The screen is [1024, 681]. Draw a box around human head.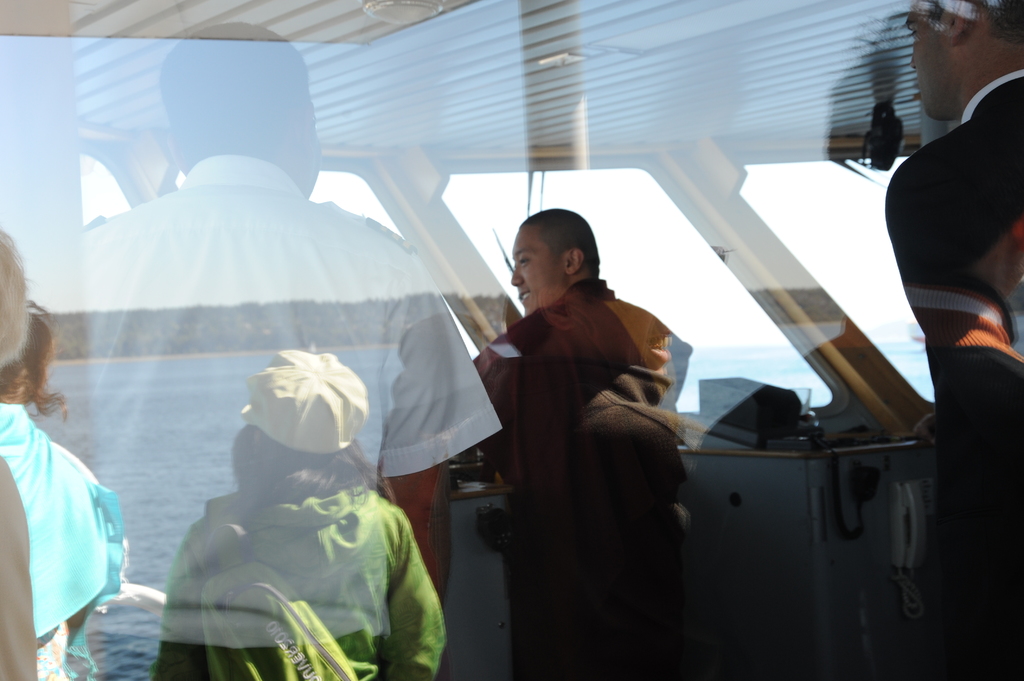
rect(510, 204, 615, 319).
